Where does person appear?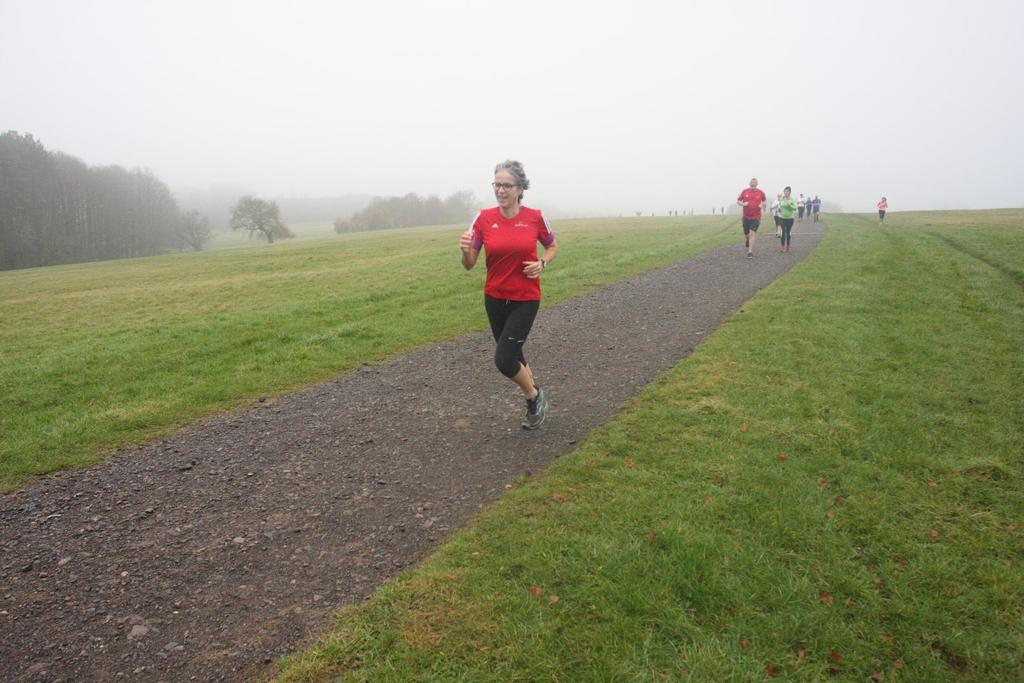
Appears at pyautogui.locateOnScreen(468, 155, 559, 429).
